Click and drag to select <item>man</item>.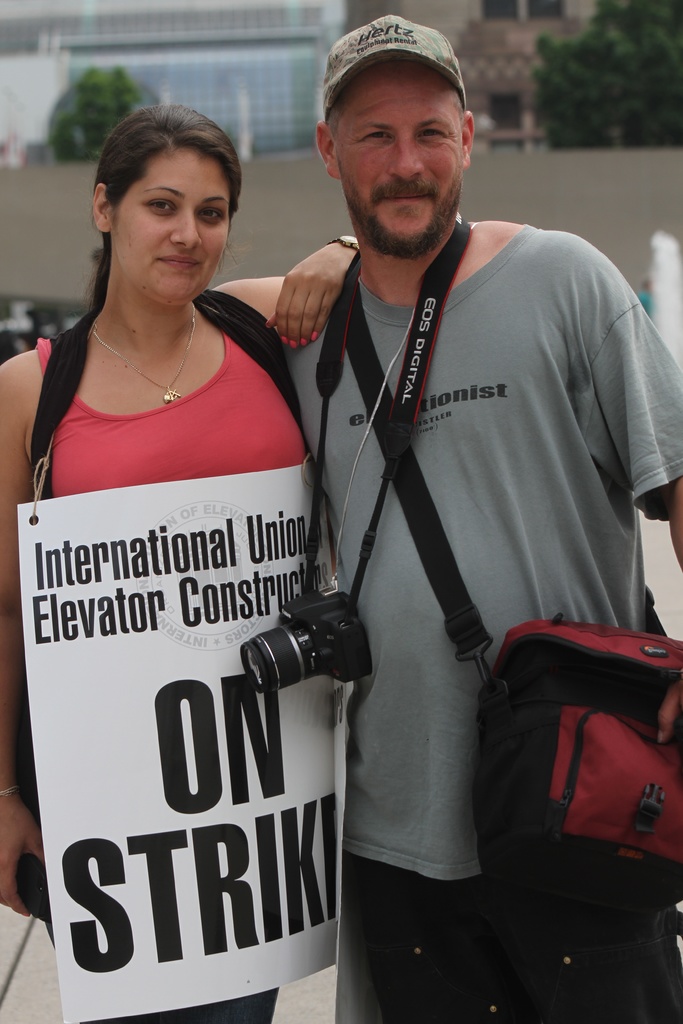
Selection: left=276, top=15, right=682, bottom=1023.
